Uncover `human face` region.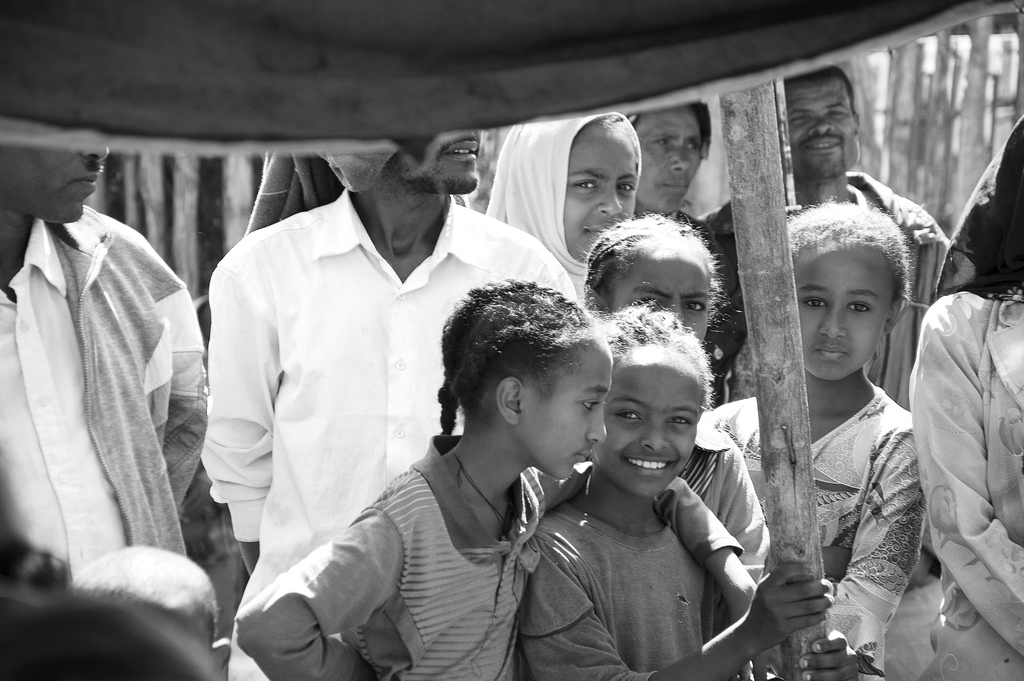
Uncovered: detection(636, 106, 700, 215).
